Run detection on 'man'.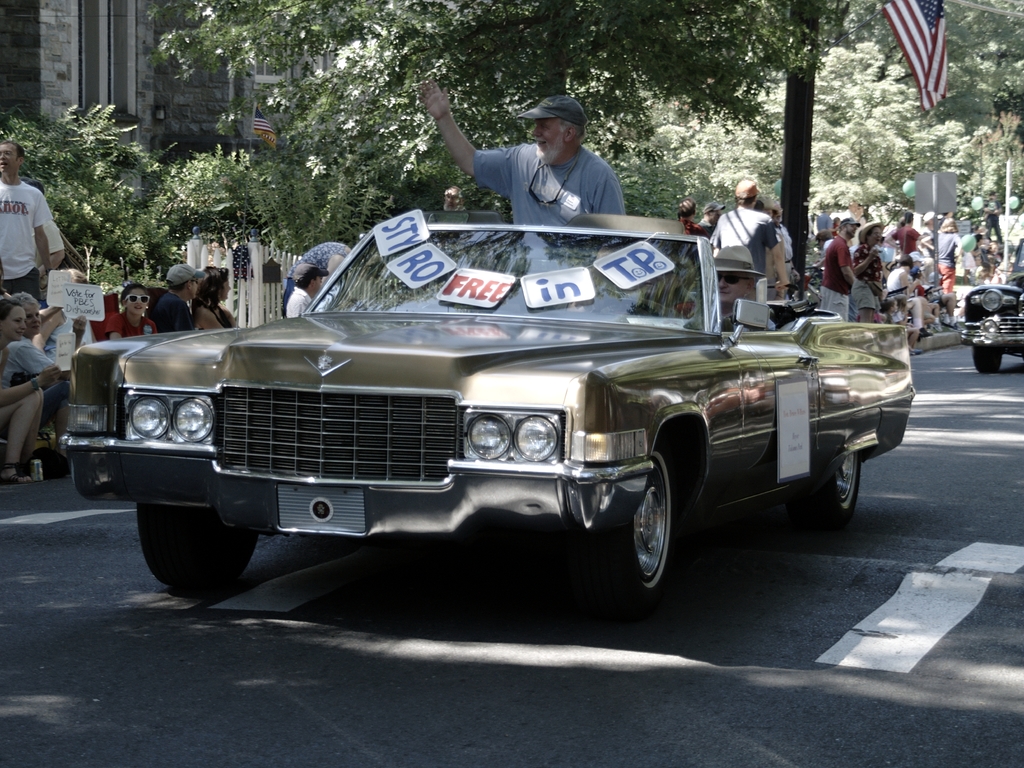
Result: x1=825 y1=218 x2=856 y2=321.
